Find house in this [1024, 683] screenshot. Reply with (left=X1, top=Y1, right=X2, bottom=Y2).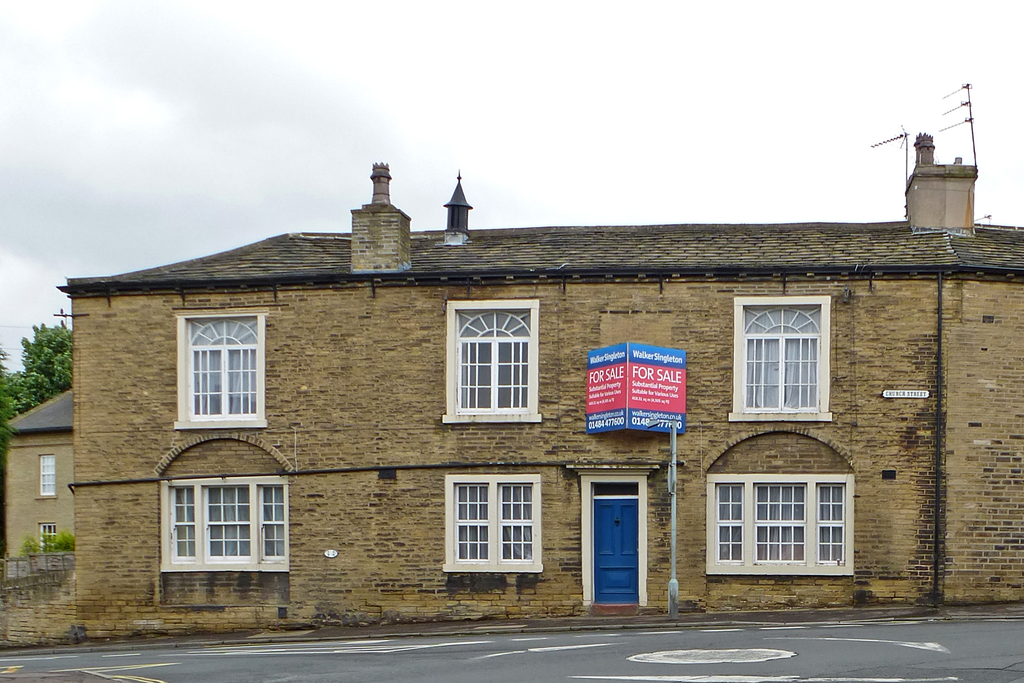
(left=0, top=133, right=1023, bottom=650).
